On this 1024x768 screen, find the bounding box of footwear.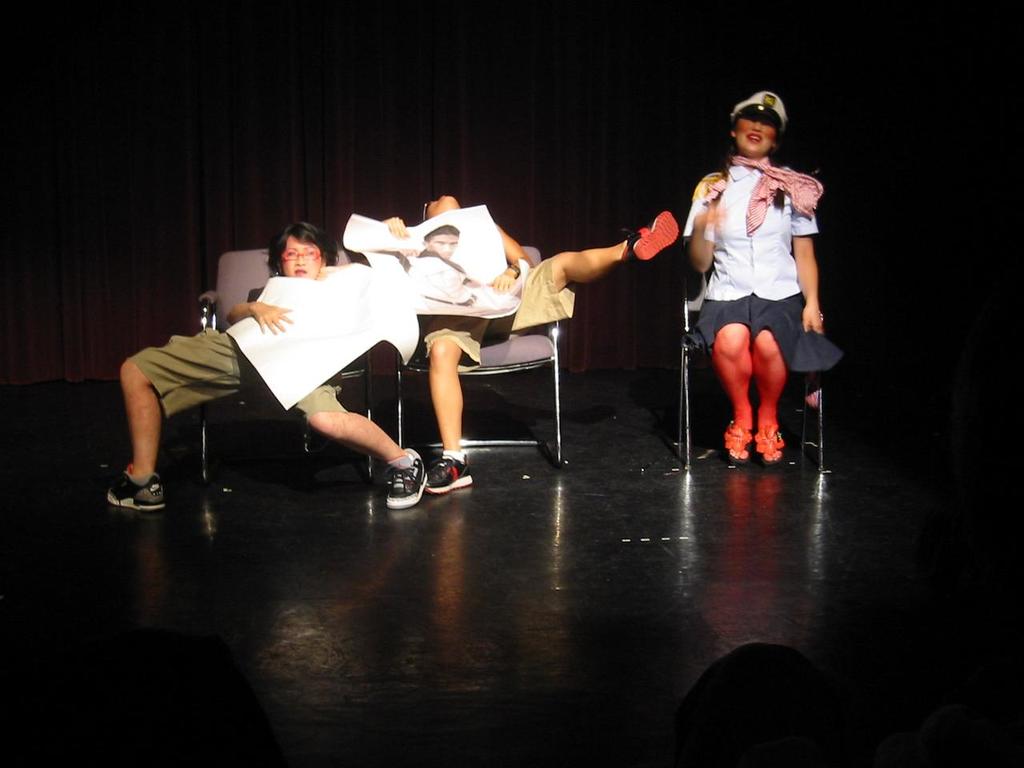
Bounding box: crop(749, 417, 787, 467).
